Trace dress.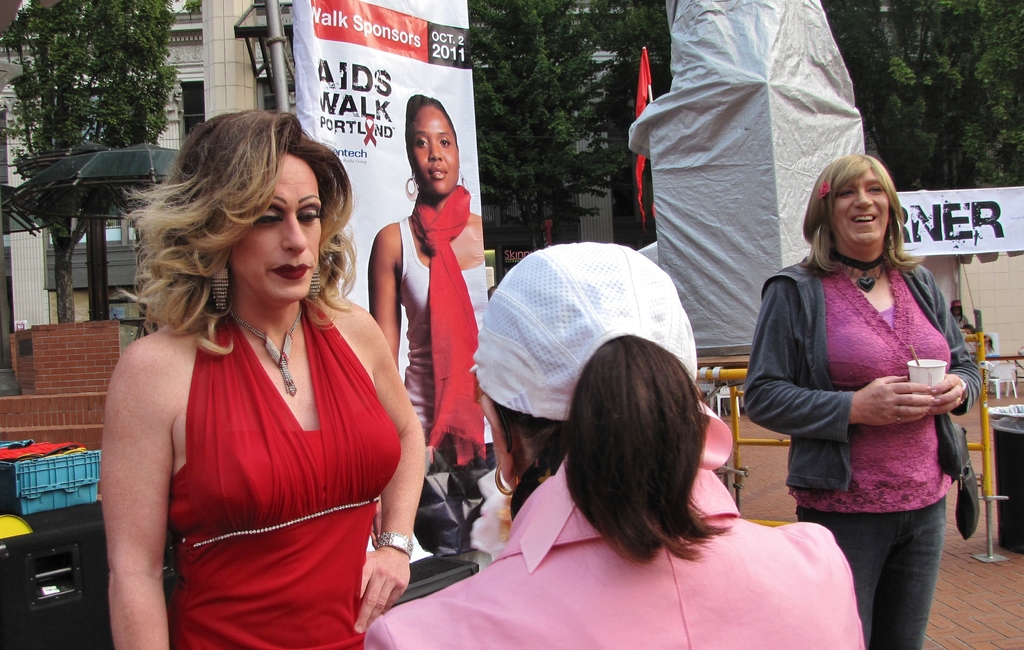
Traced to left=170, top=297, right=400, bottom=649.
